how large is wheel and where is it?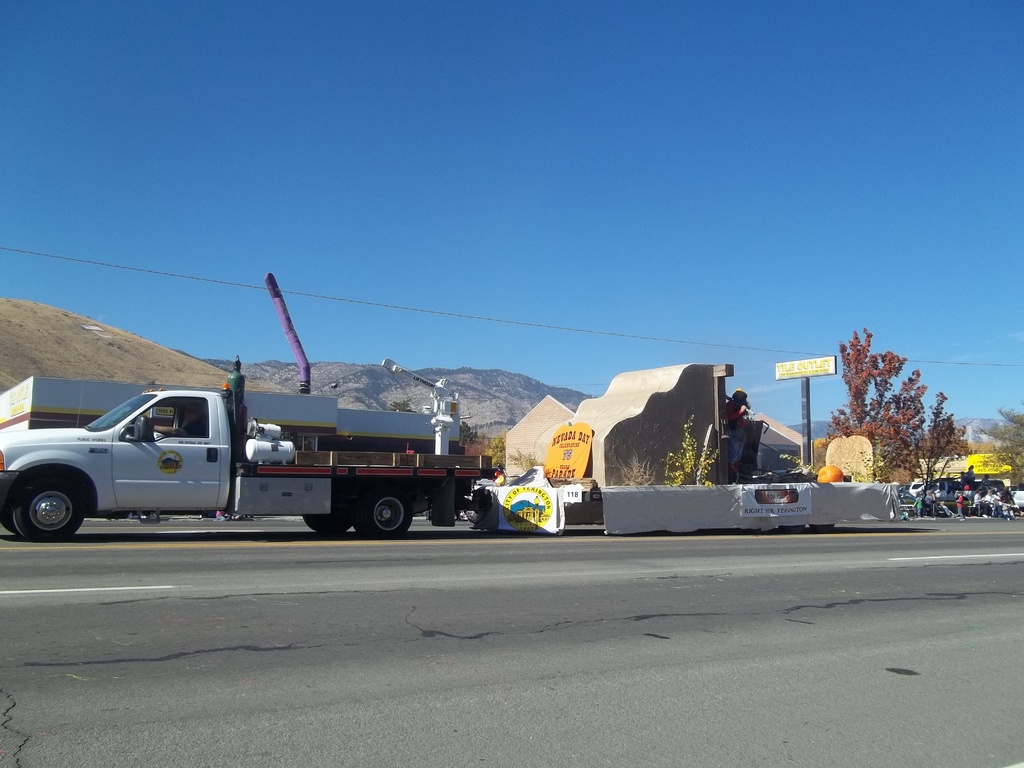
Bounding box: <region>13, 471, 83, 542</region>.
